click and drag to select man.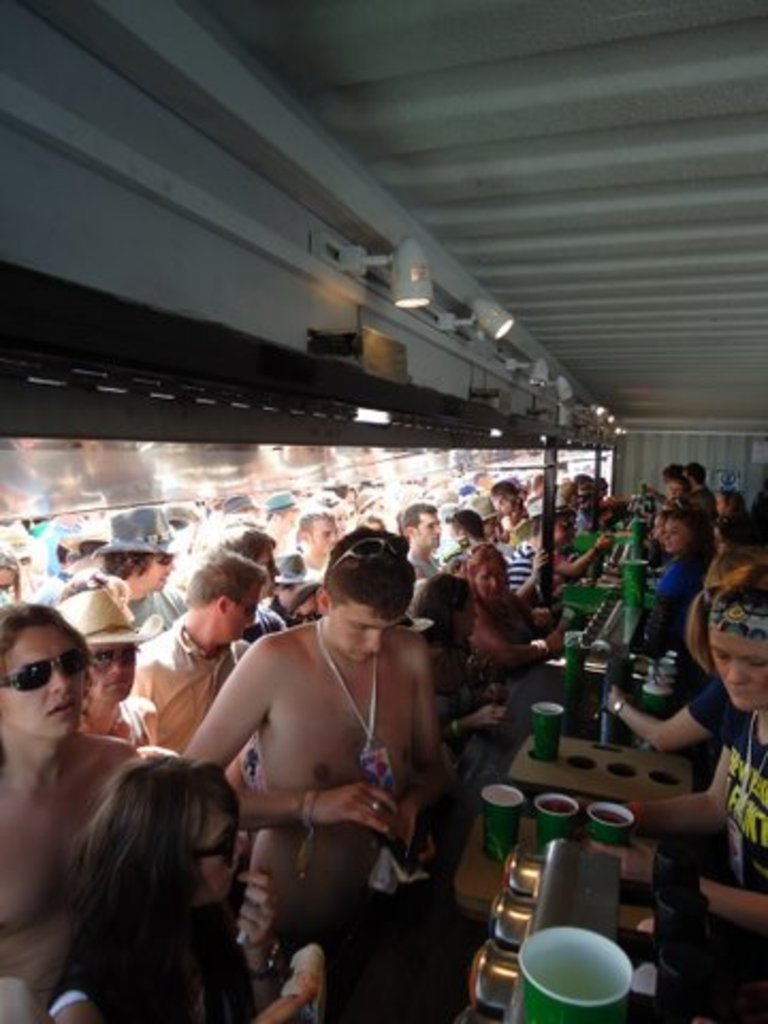
Selection: [left=0, top=597, right=141, bottom=1007].
